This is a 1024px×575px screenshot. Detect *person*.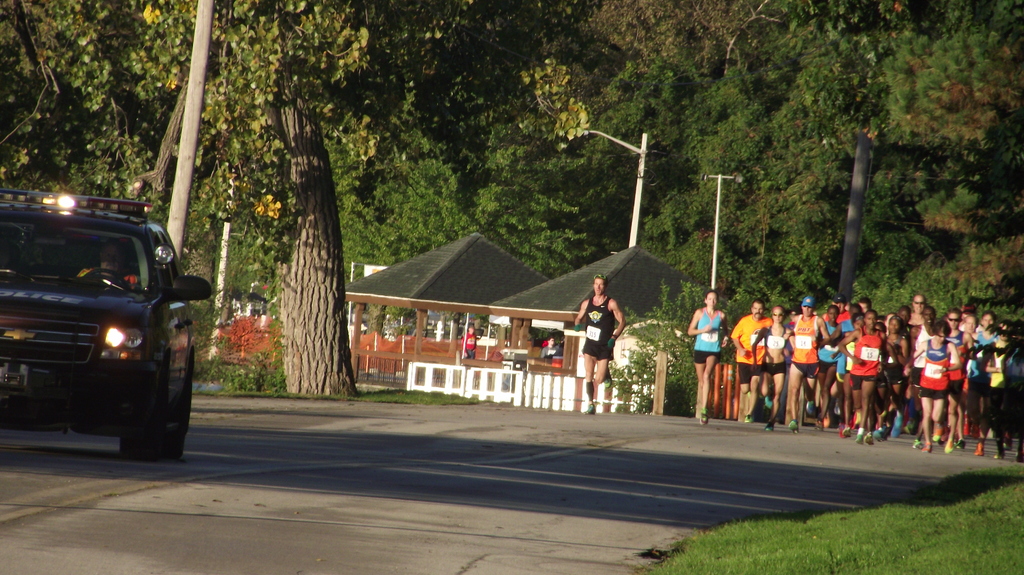
select_region(454, 322, 480, 368).
